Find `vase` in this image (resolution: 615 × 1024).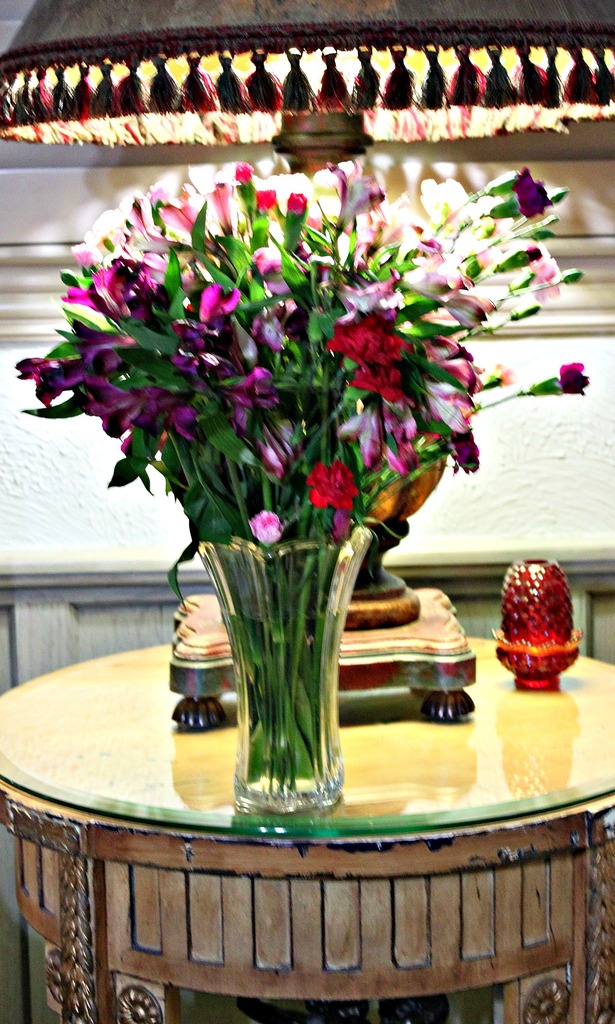
193, 522, 367, 812.
